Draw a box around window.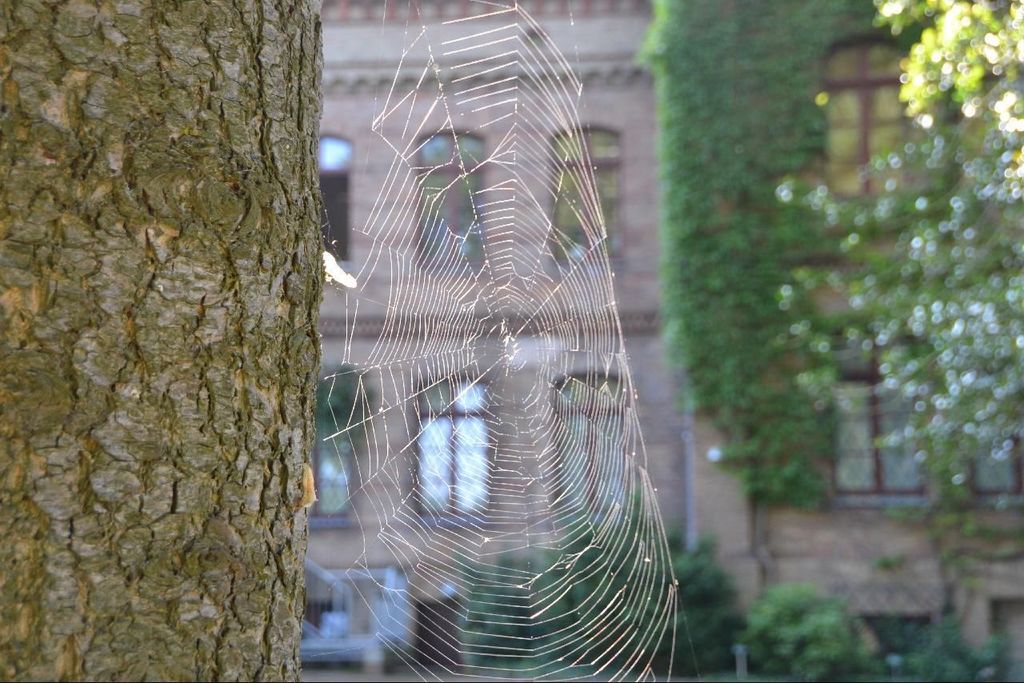
(545,128,626,272).
